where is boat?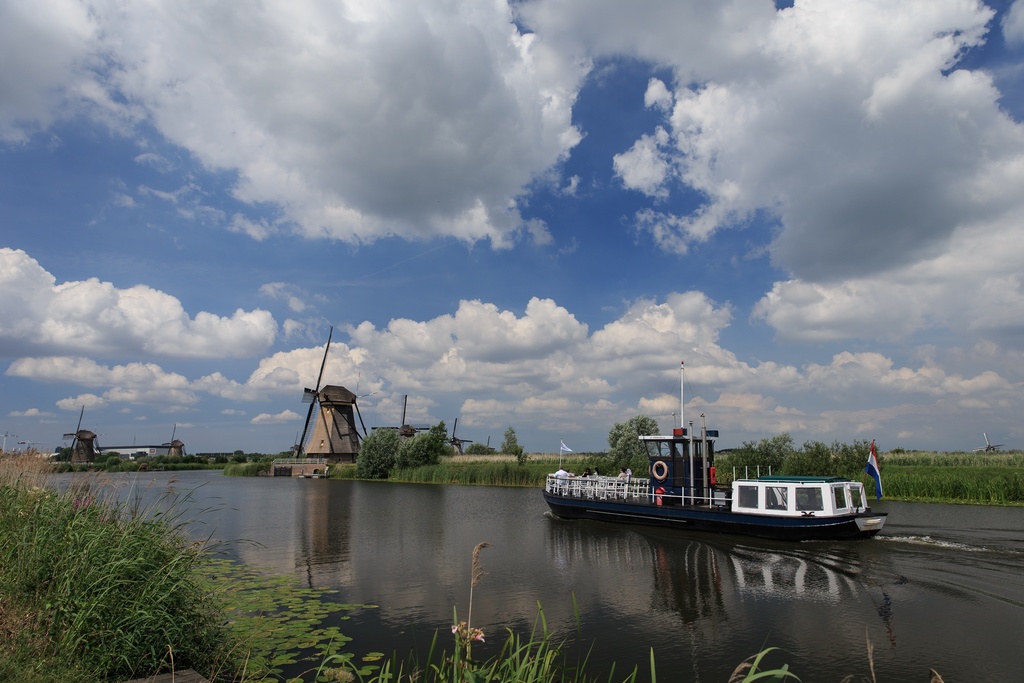
{"x1": 537, "y1": 396, "x2": 890, "y2": 555}.
